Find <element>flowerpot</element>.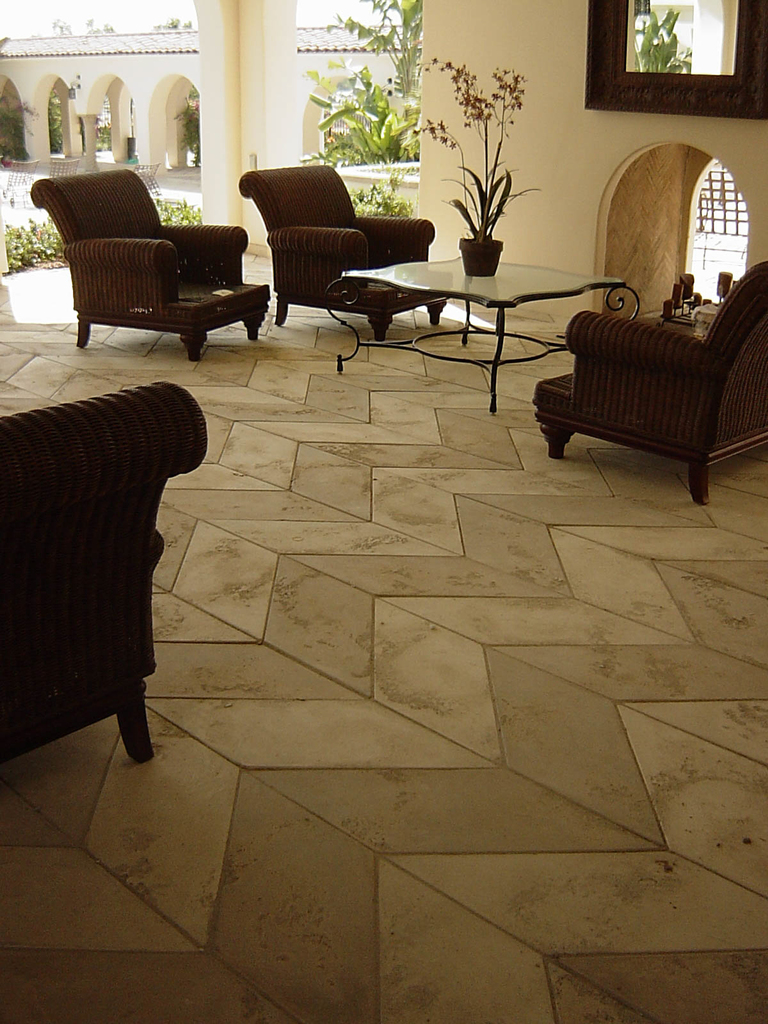
456/241/504/277.
